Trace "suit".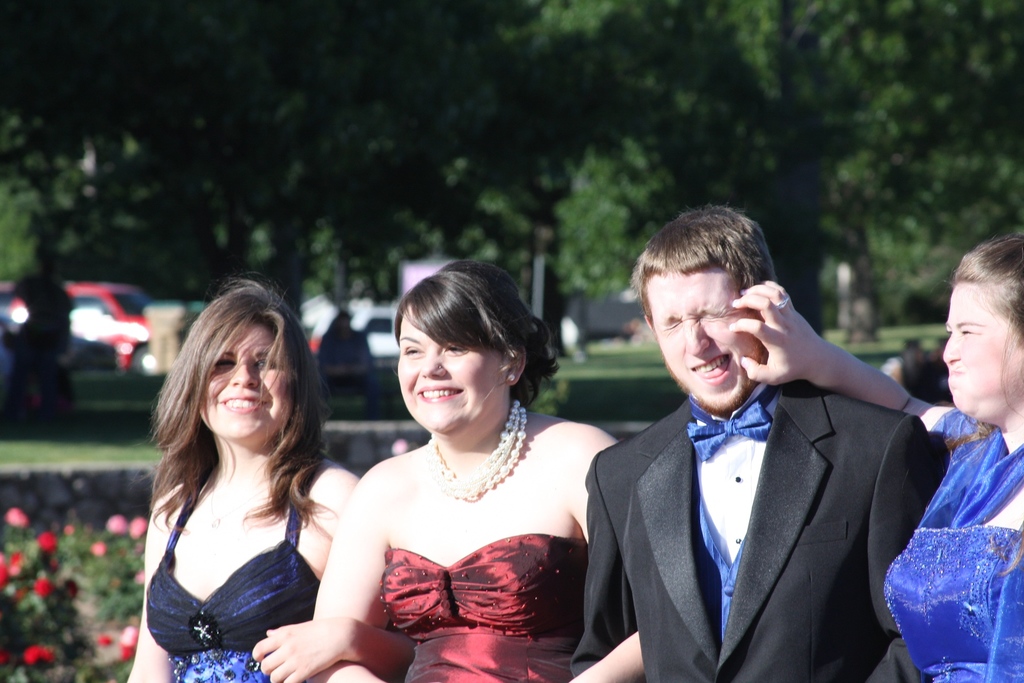
Traced to 569,374,938,679.
